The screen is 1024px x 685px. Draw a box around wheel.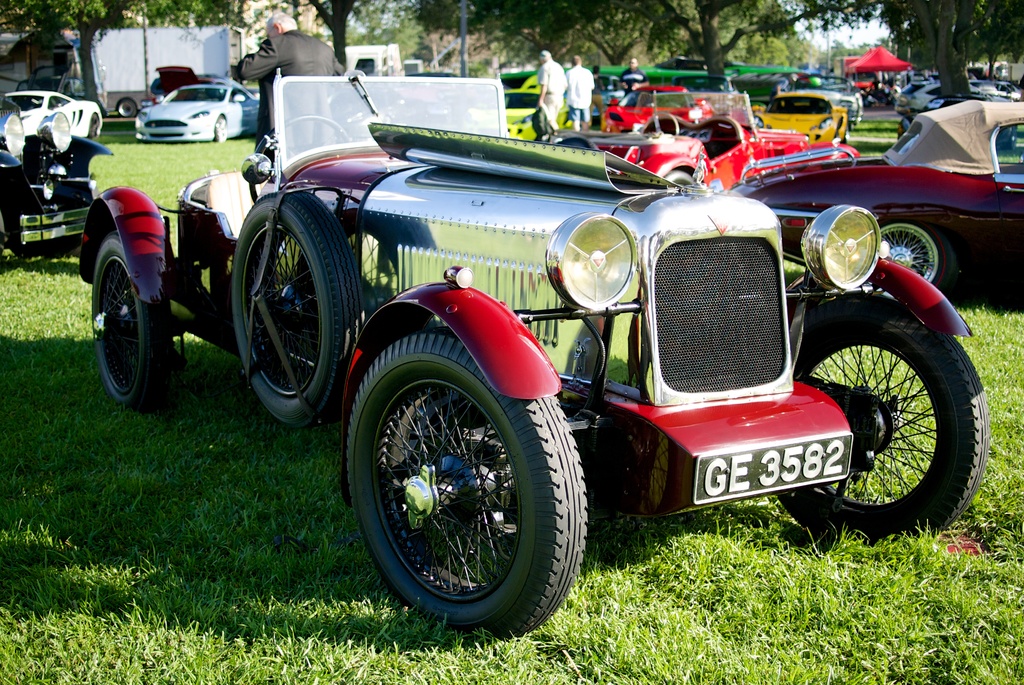
{"x1": 866, "y1": 219, "x2": 959, "y2": 300}.
